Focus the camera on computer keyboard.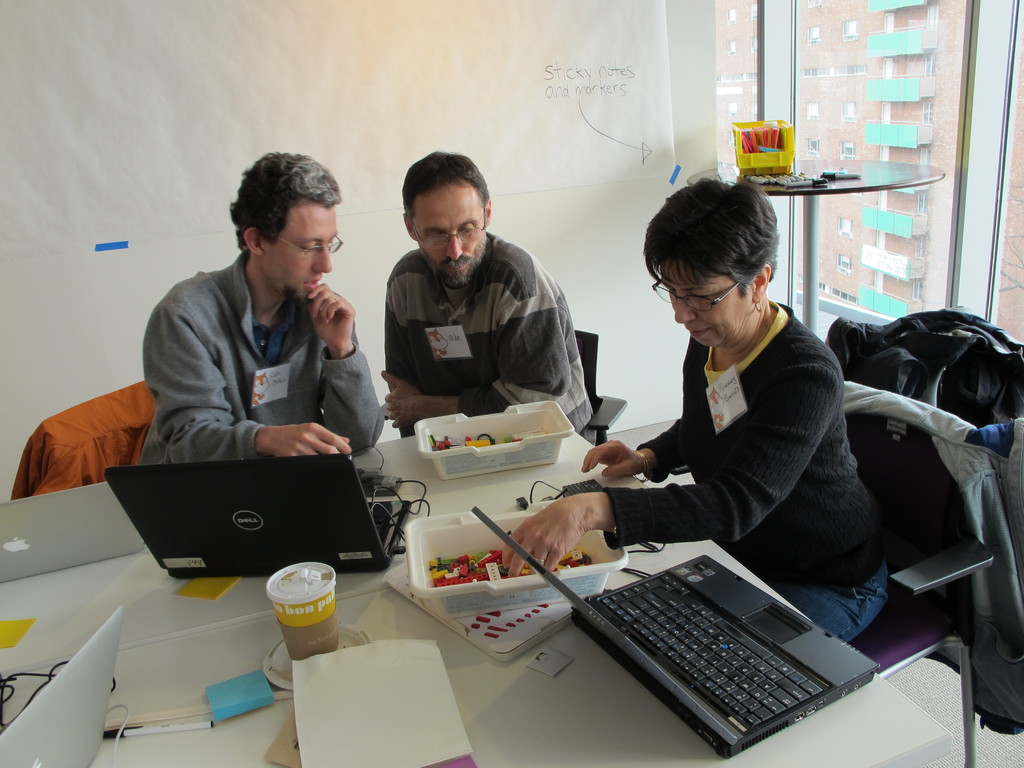
Focus region: [left=365, top=495, right=392, bottom=542].
